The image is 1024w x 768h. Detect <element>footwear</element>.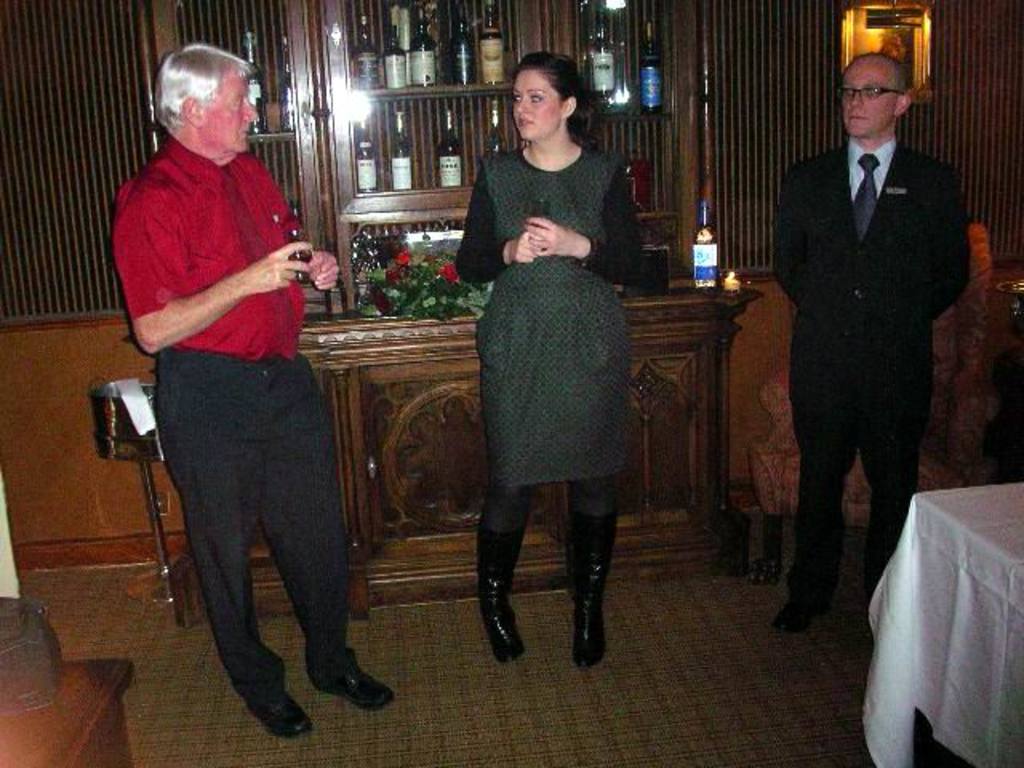
Detection: (309, 640, 394, 710).
